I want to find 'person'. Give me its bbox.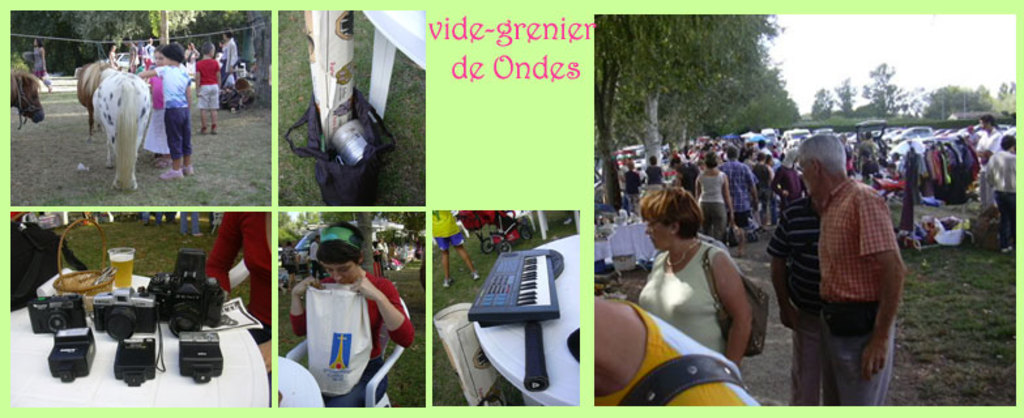
BBox(628, 167, 650, 223).
